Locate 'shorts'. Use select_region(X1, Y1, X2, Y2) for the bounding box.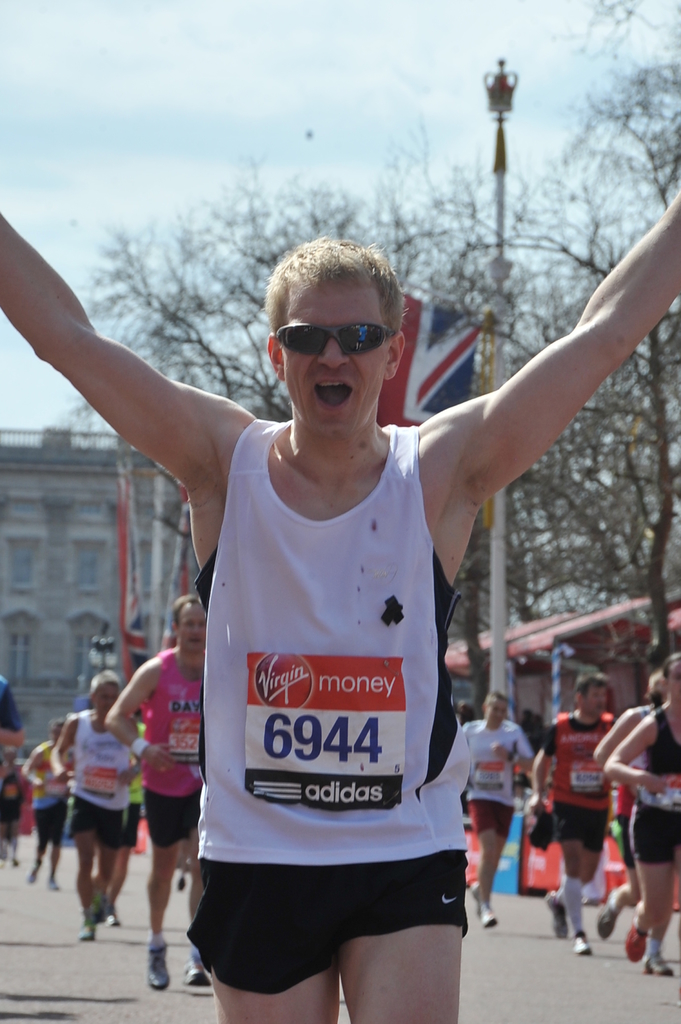
select_region(471, 800, 517, 844).
